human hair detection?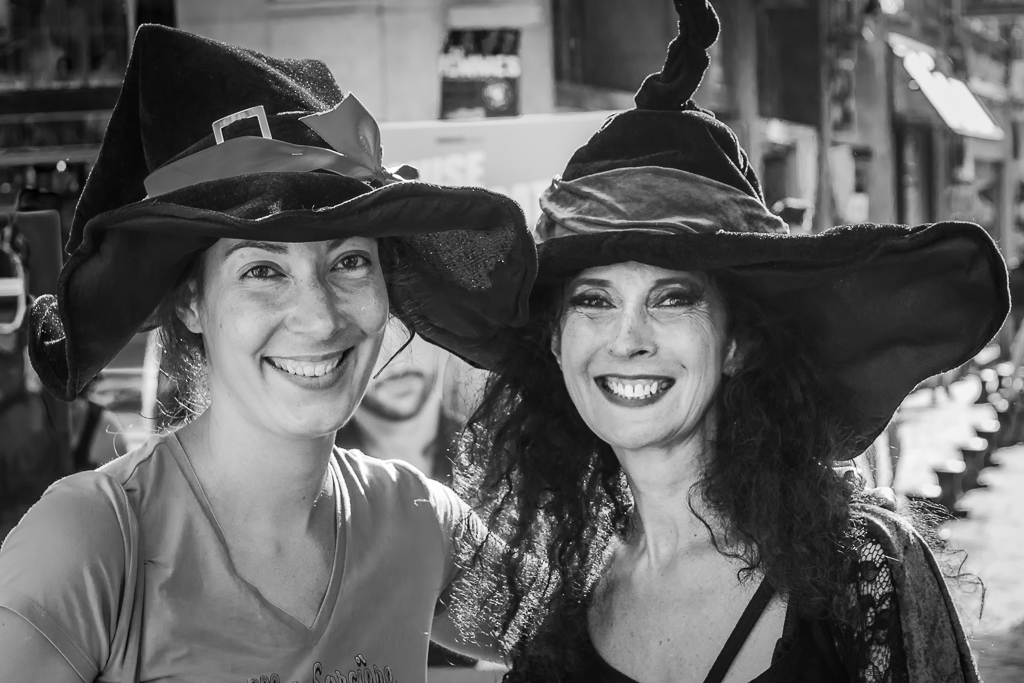
crop(104, 235, 428, 459)
